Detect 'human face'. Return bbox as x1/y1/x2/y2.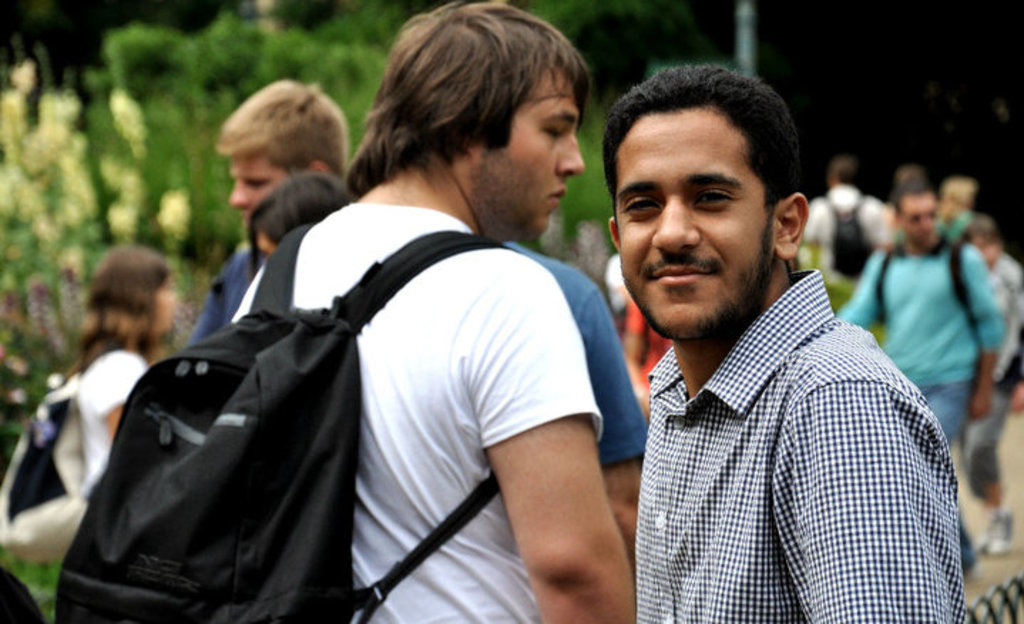
150/271/179/328.
